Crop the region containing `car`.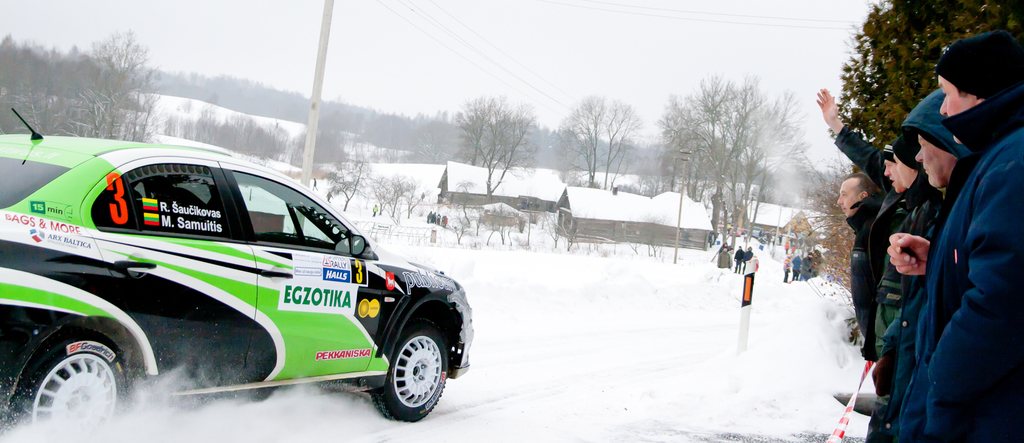
Crop region: bbox=[0, 108, 477, 430].
